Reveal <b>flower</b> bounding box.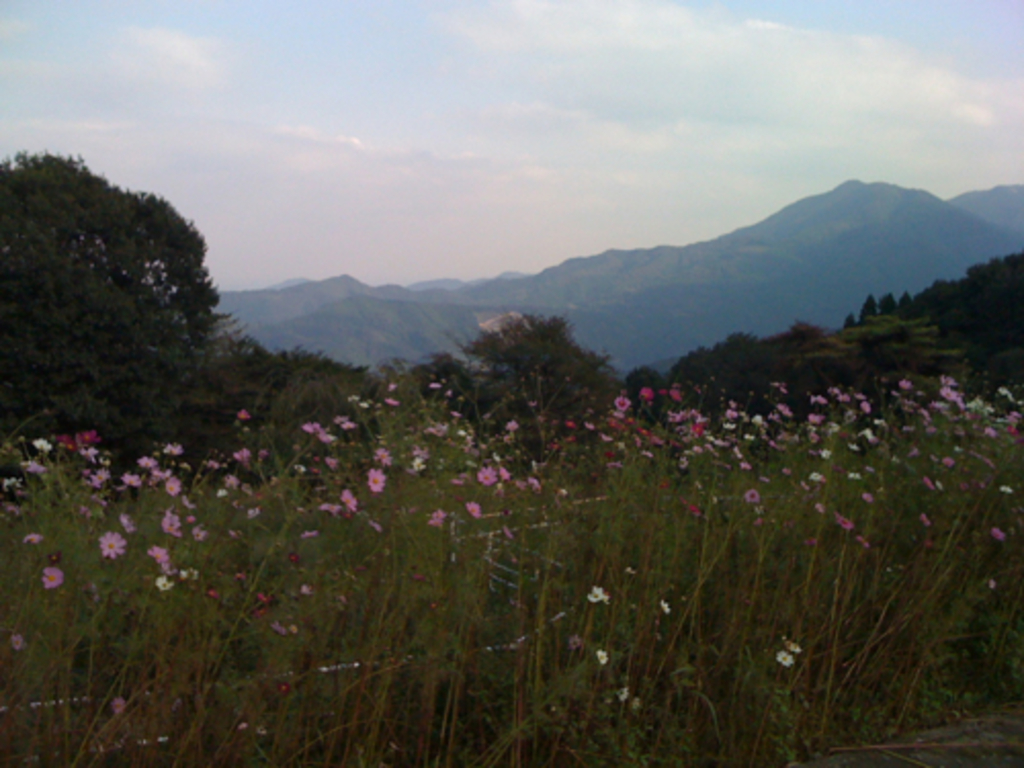
Revealed: bbox=(604, 586, 608, 604).
